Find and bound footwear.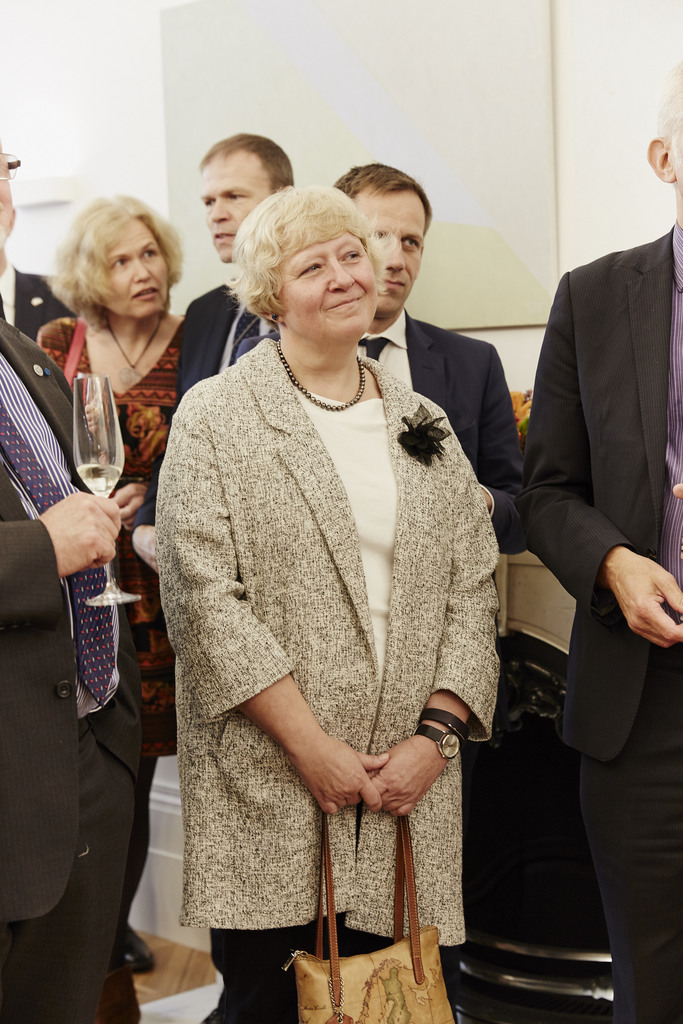
Bound: (129, 920, 158, 978).
